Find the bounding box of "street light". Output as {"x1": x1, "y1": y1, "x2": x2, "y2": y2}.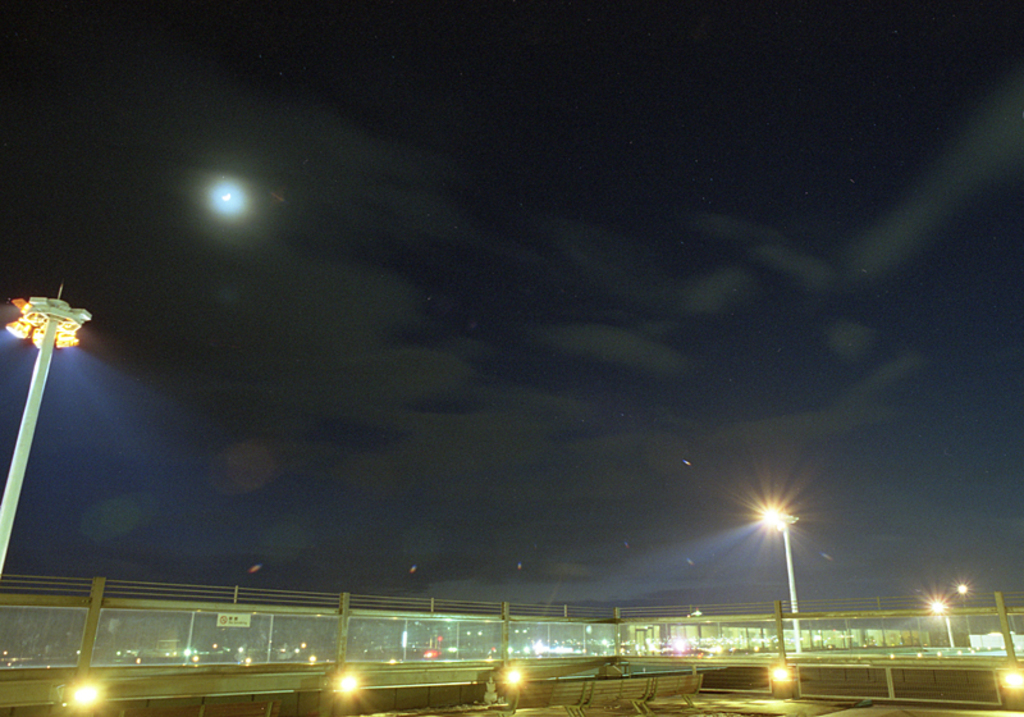
{"x1": 61, "y1": 679, "x2": 97, "y2": 716}.
